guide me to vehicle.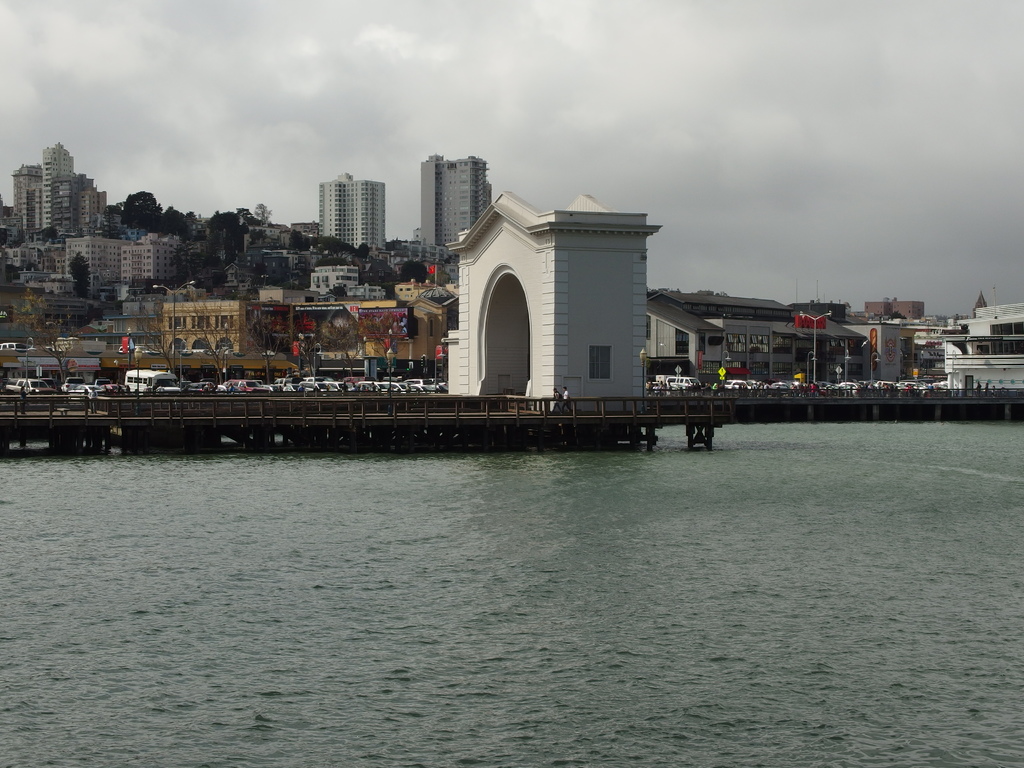
Guidance: crop(220, 346, 250, 363).
